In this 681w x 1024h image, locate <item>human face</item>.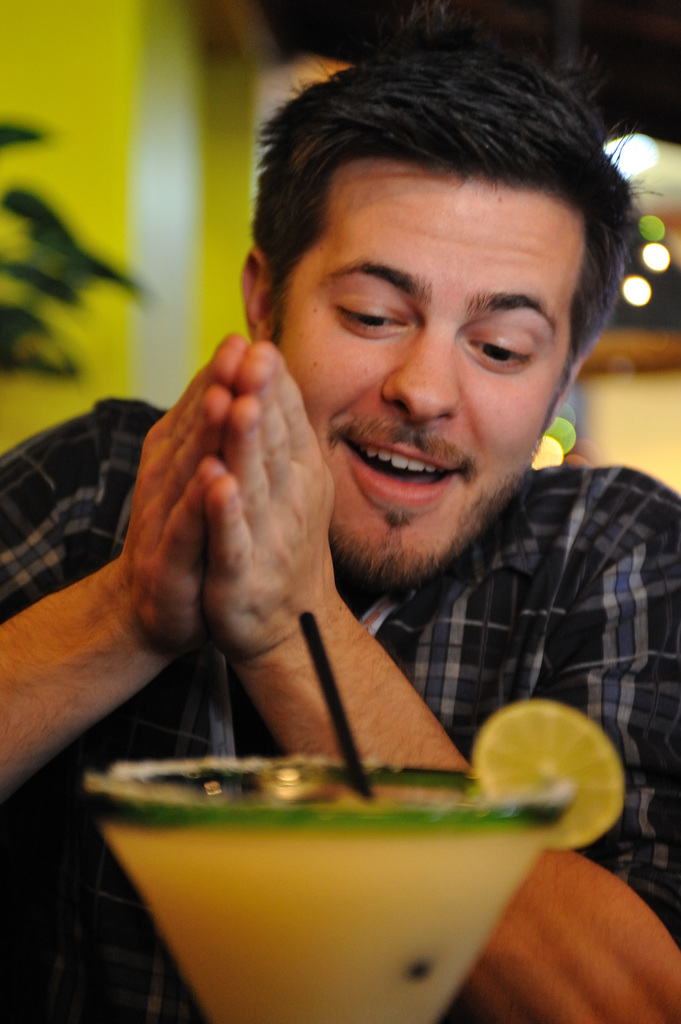
Bounding box: detection(283, 146, 582, 581).
